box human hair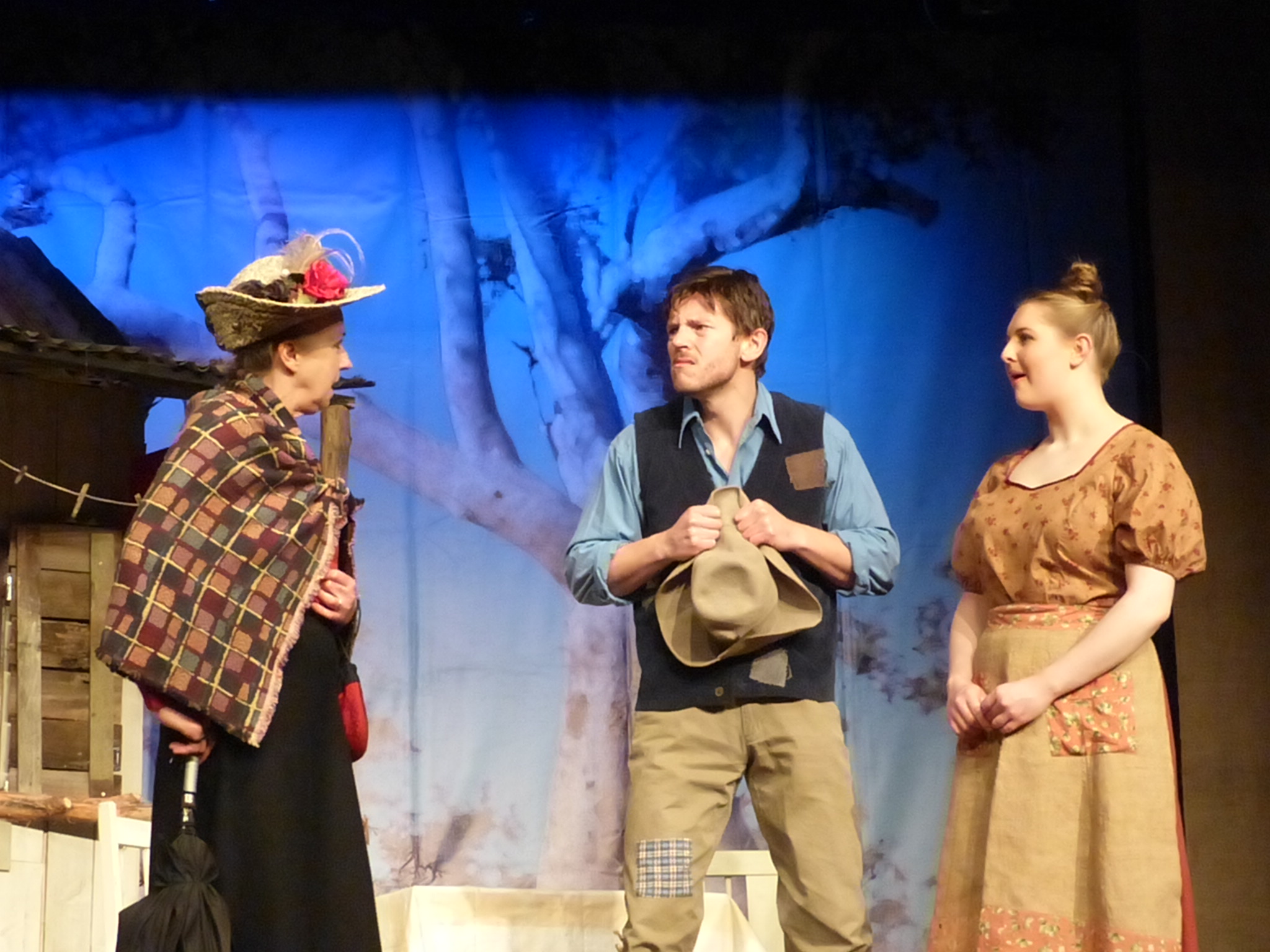
locate(411, 165, 479, 241)
